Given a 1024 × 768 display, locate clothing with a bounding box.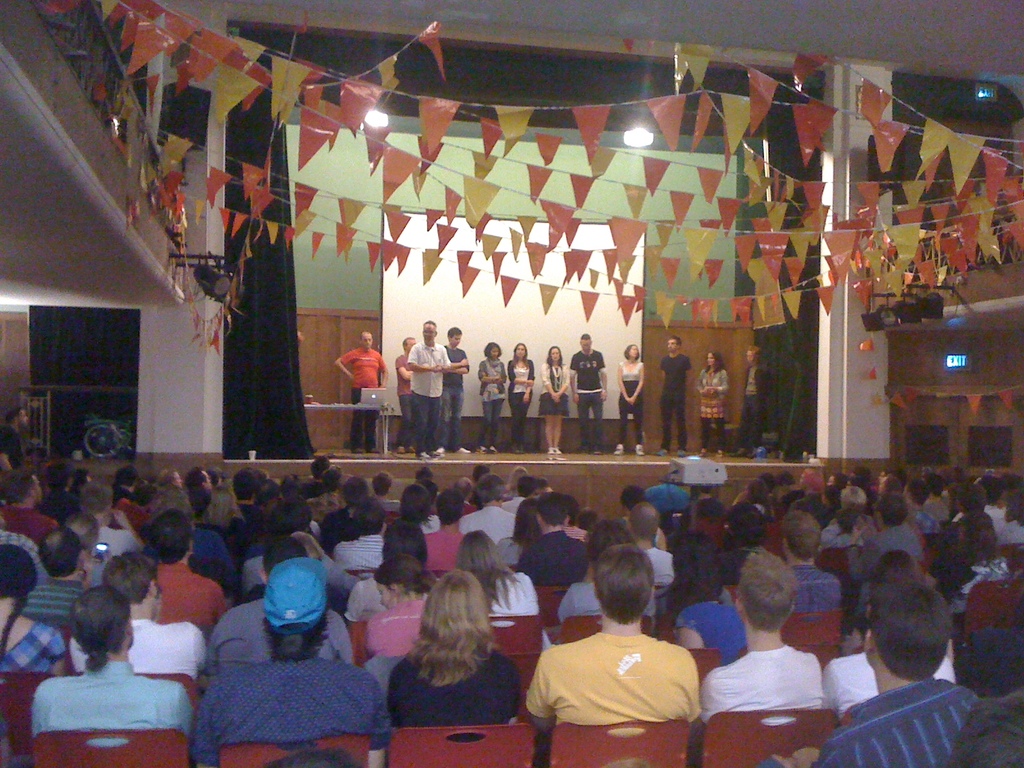
Located: <region>740, 365, 774, 447</region>.
